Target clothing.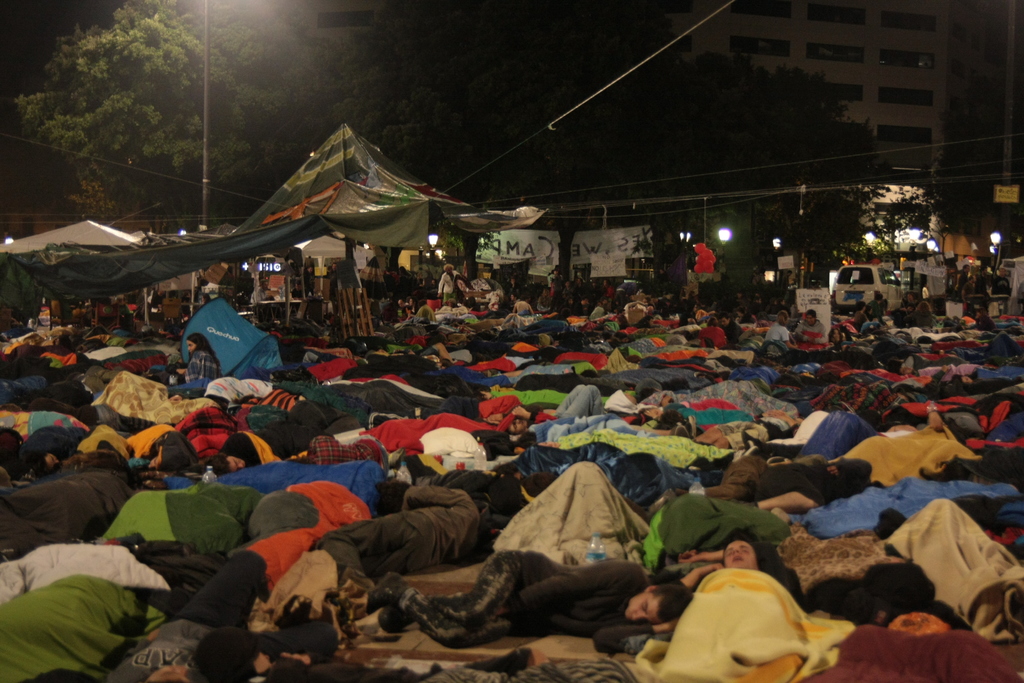
Target region: x1=435, y1=270, x2=463, y2=302.
